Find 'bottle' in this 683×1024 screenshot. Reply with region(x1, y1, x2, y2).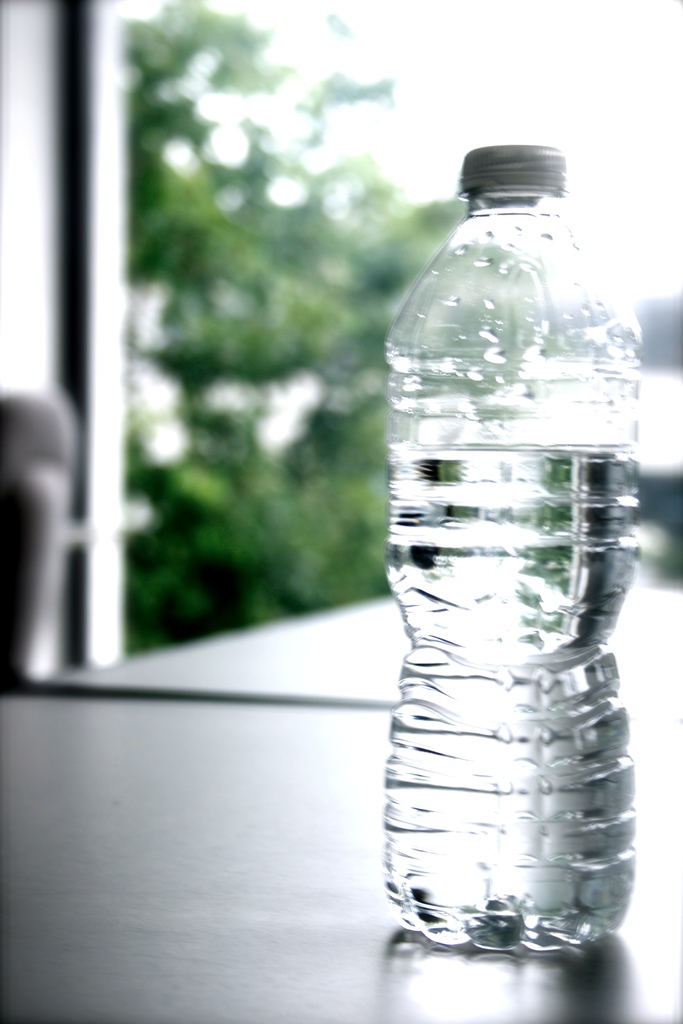
region(386, 138, 636, 967).
